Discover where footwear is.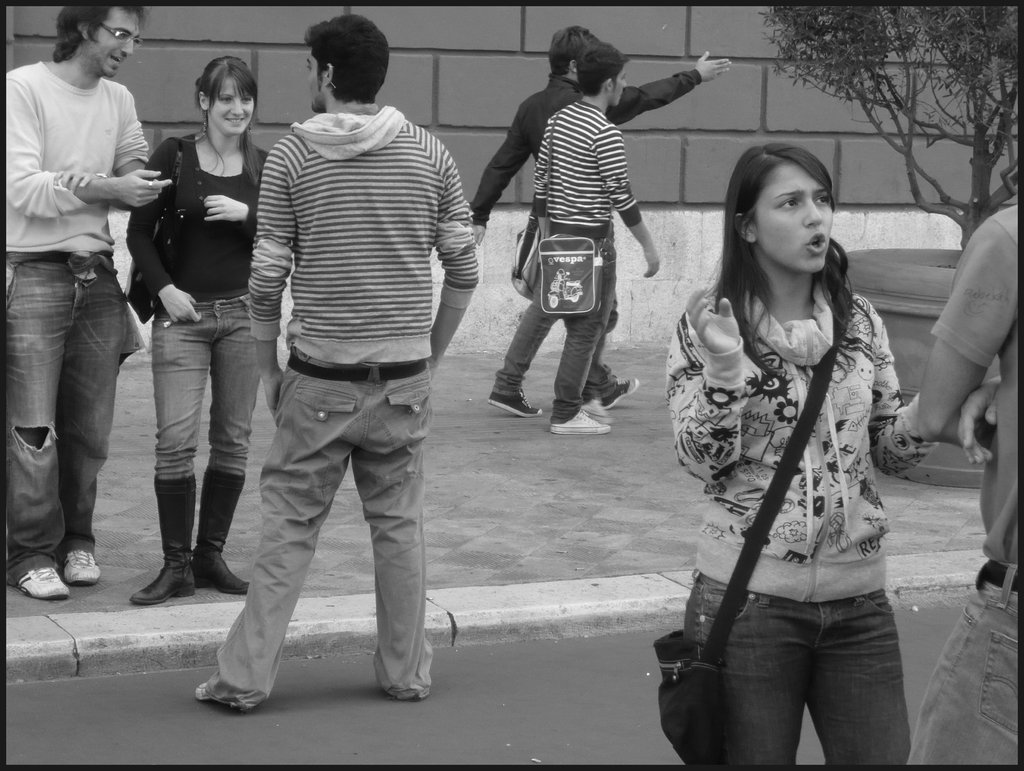
Discovered at x1=129, y1=477, x2=193, y2=610.
